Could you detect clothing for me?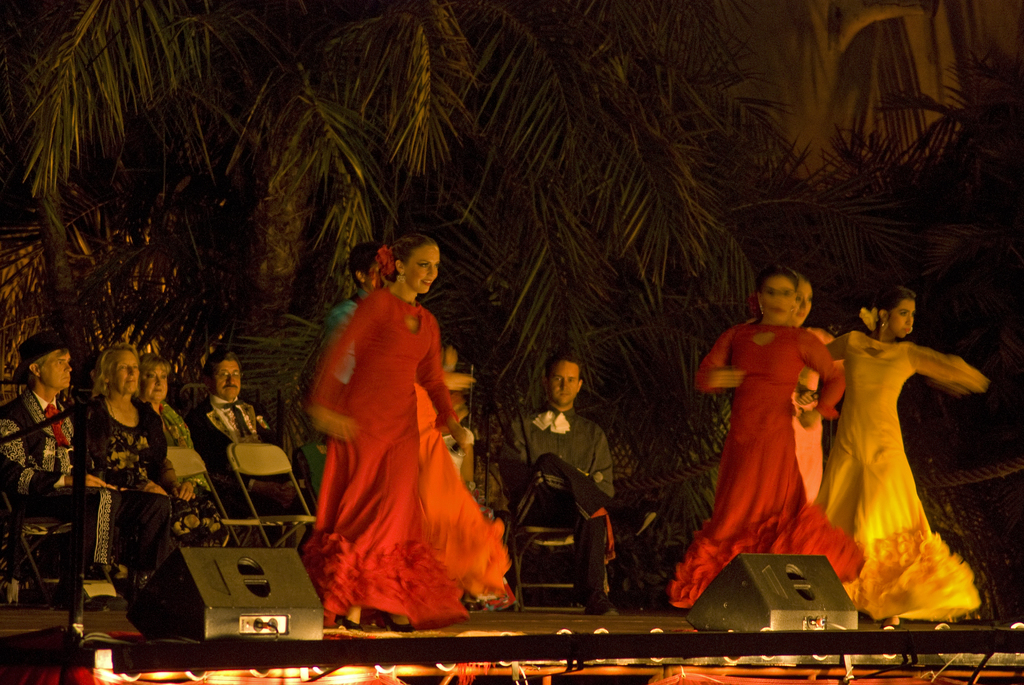
Detection result: <box>298,274,496,604</box>.
